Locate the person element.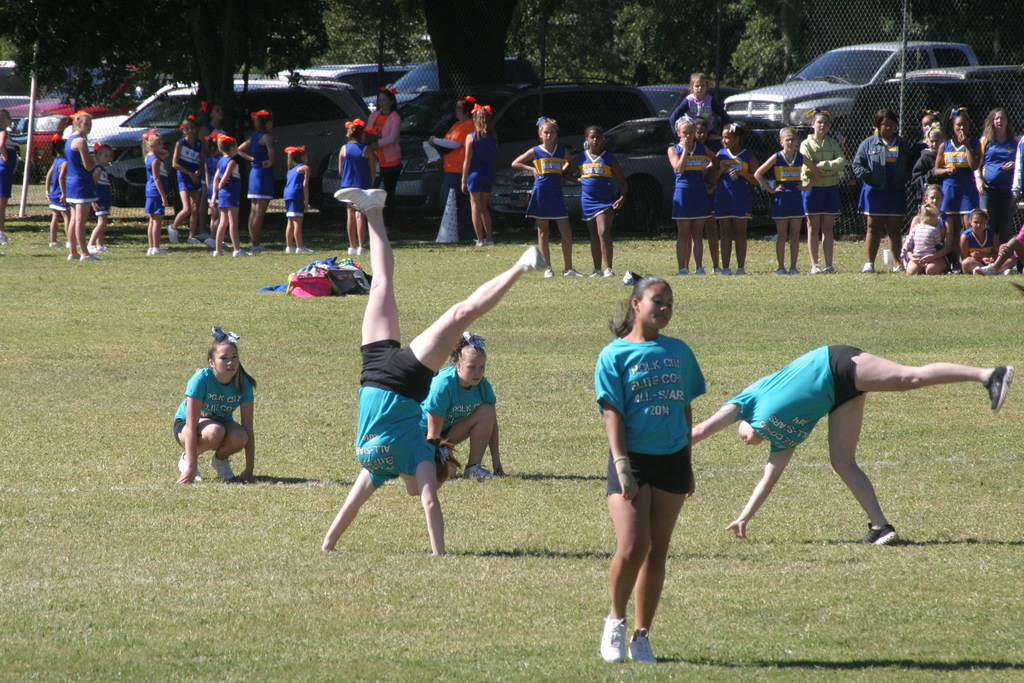
Element bbox: [141,125,174,260].
